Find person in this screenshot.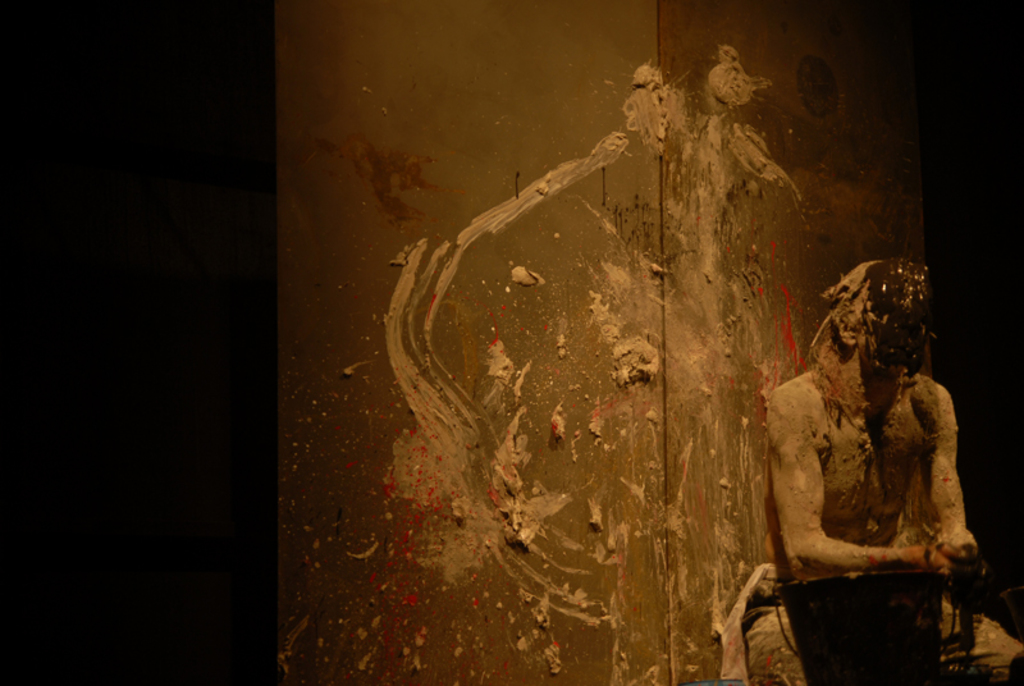
The bounding box for person is region(767, 241, 992, 677).
